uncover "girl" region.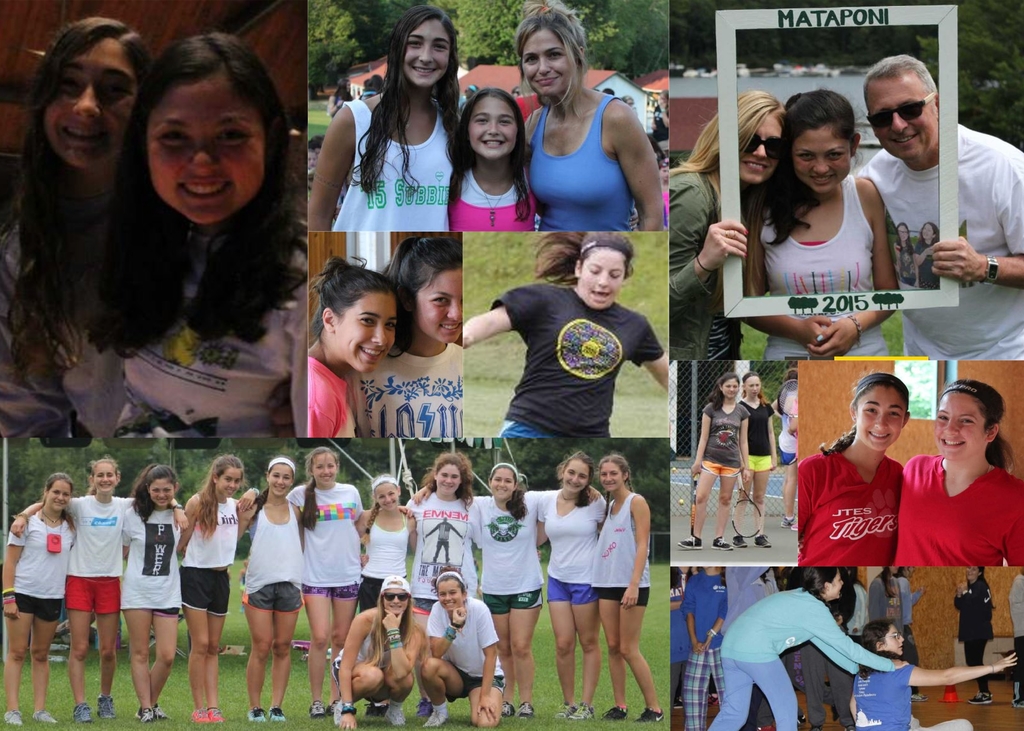
Uncovered: [x1=306, y1=248, x2=403, y2=440].
